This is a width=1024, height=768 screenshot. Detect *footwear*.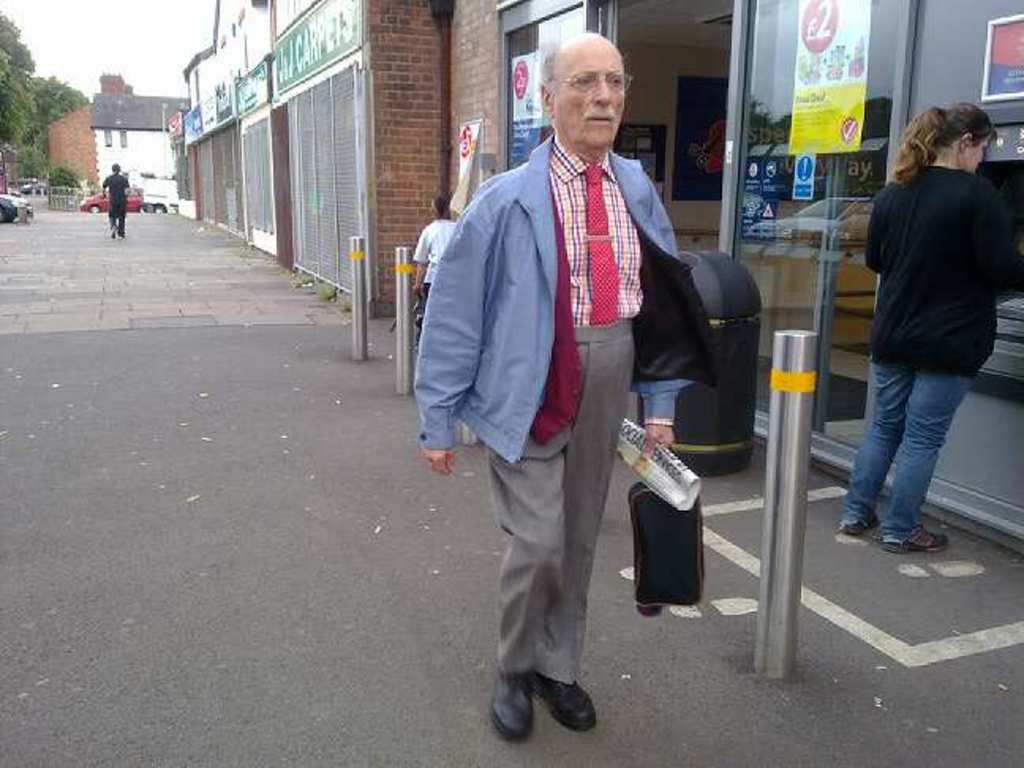
locate(120, 223, 126, 239).
